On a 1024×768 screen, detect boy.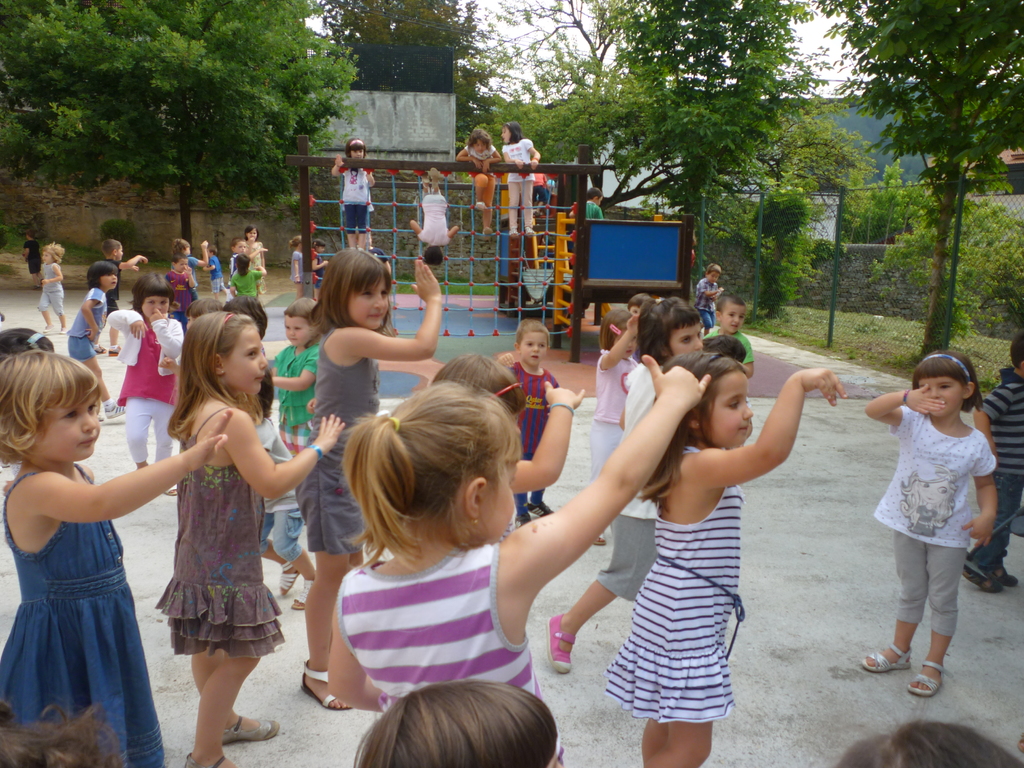
(x1=20, y1=234, x2=48, y2=292).
